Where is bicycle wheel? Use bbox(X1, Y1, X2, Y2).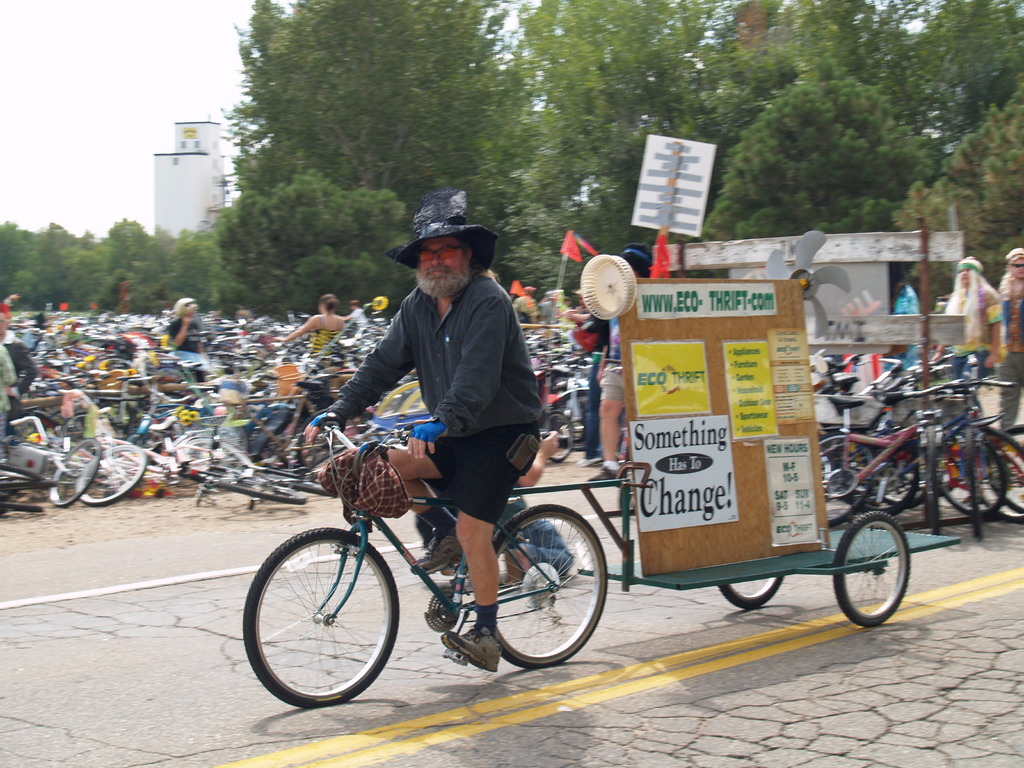
bbox(544, 410, 573, 460).
